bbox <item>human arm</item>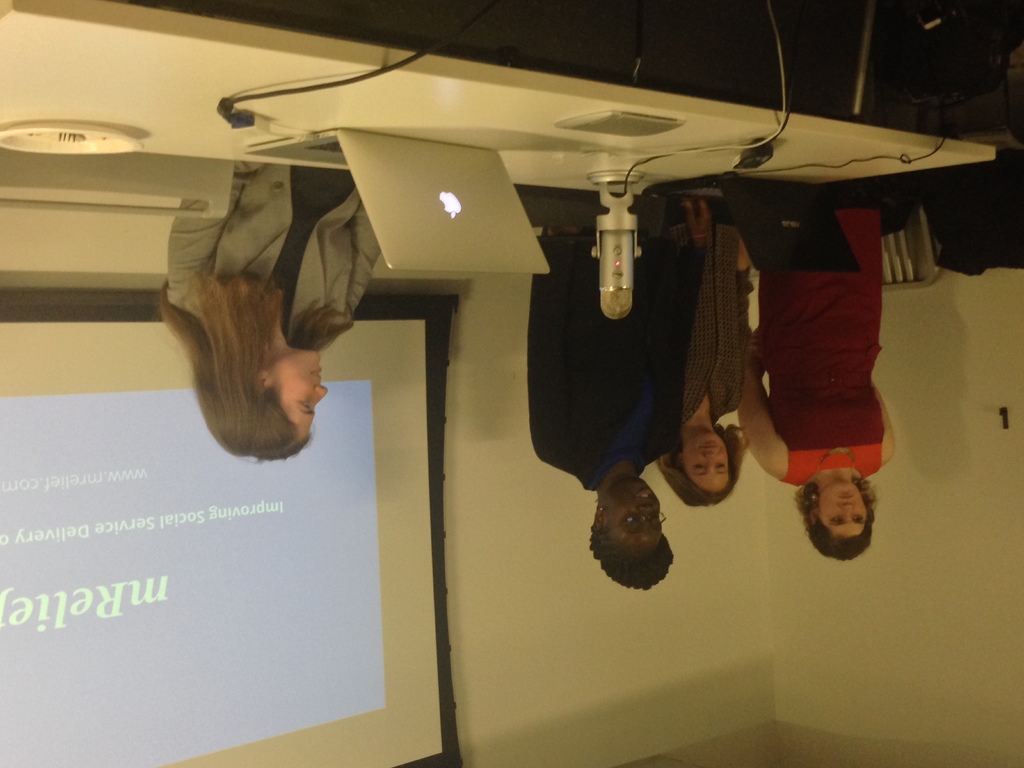
select_region(650, 192, 714, 456)
